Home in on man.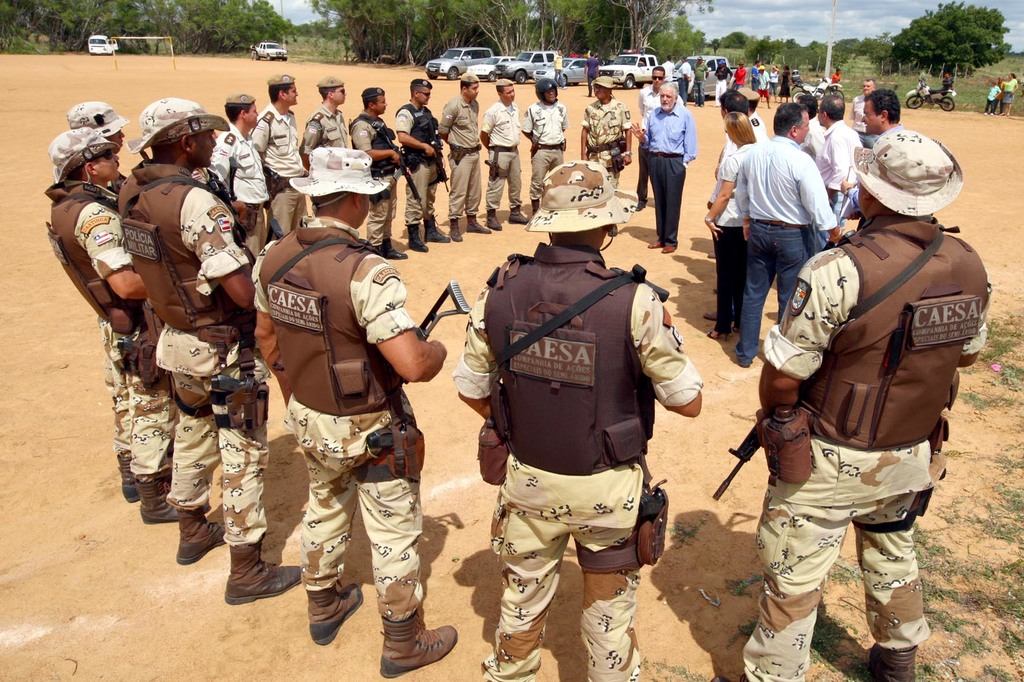
Homed in at box(678, 56, 692, 86).
